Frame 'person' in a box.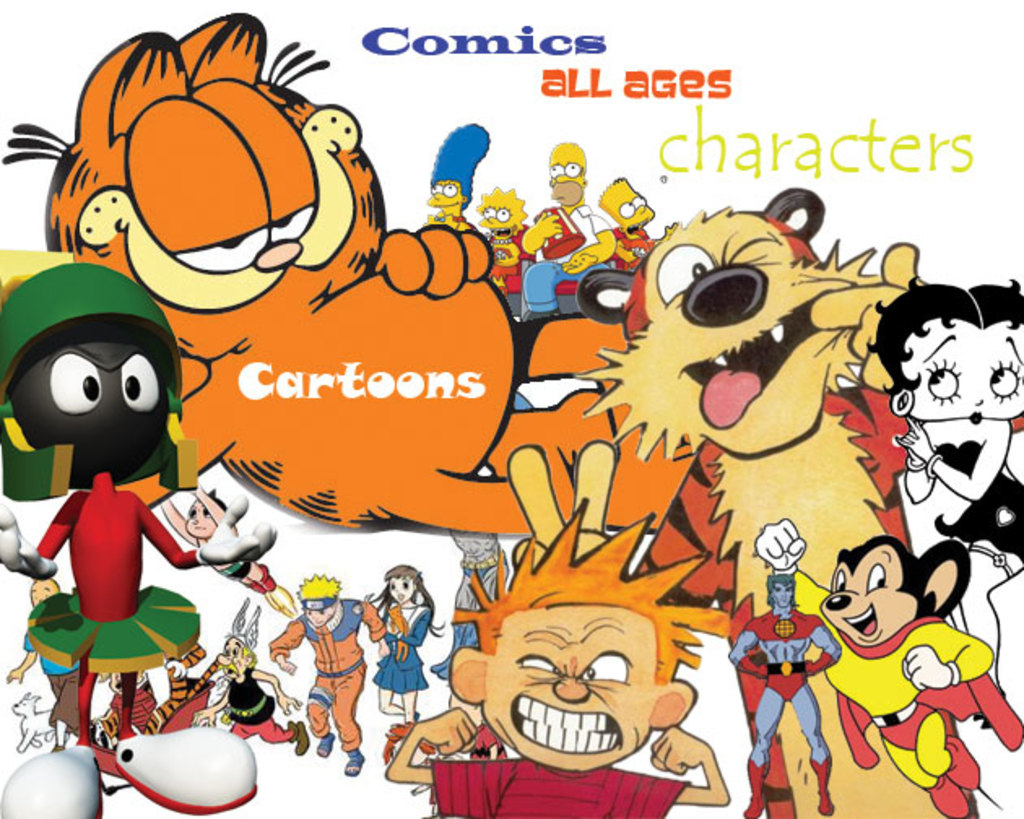
pyautogui.locateOnScreen(479, 185, 533, 293).
